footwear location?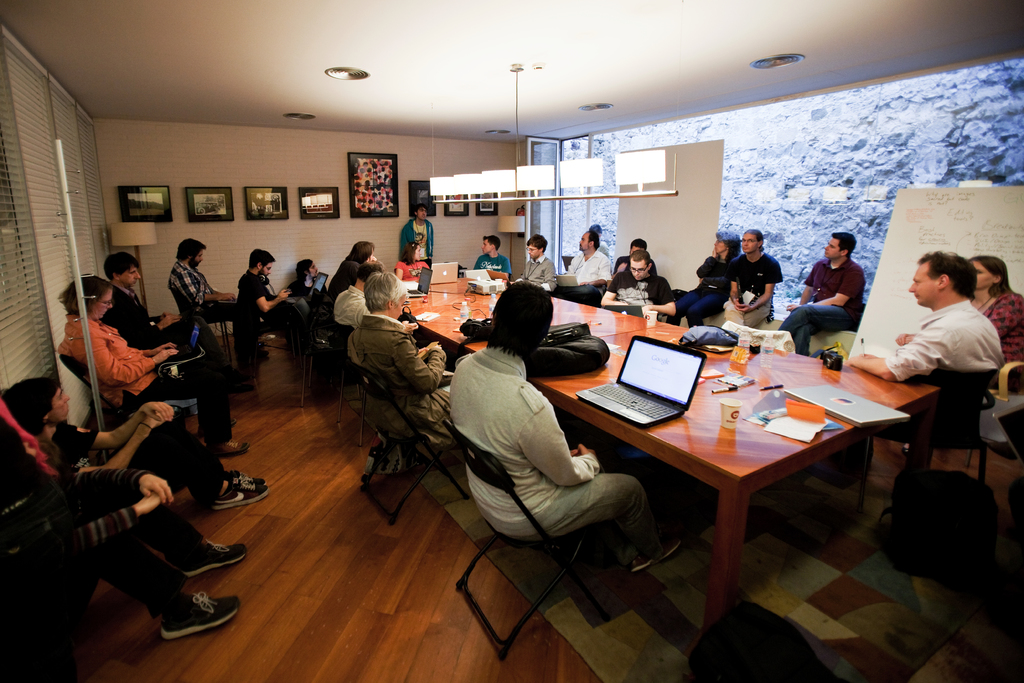
Rect(628, 527, 678, 577)
